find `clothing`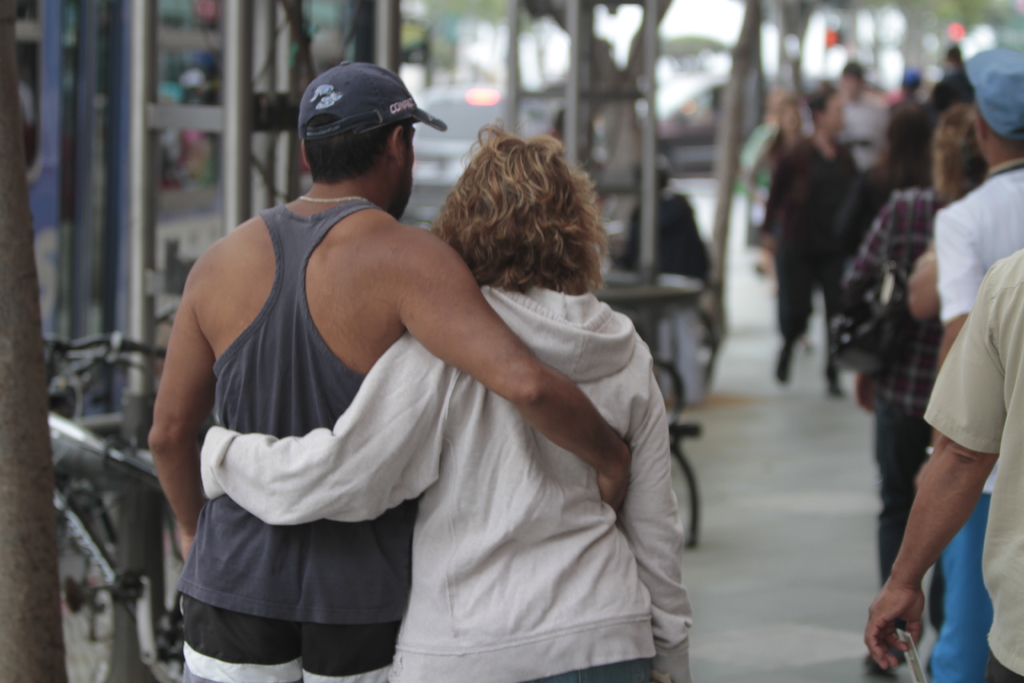
(left=911, top=158, right=1023, bottom=682)
